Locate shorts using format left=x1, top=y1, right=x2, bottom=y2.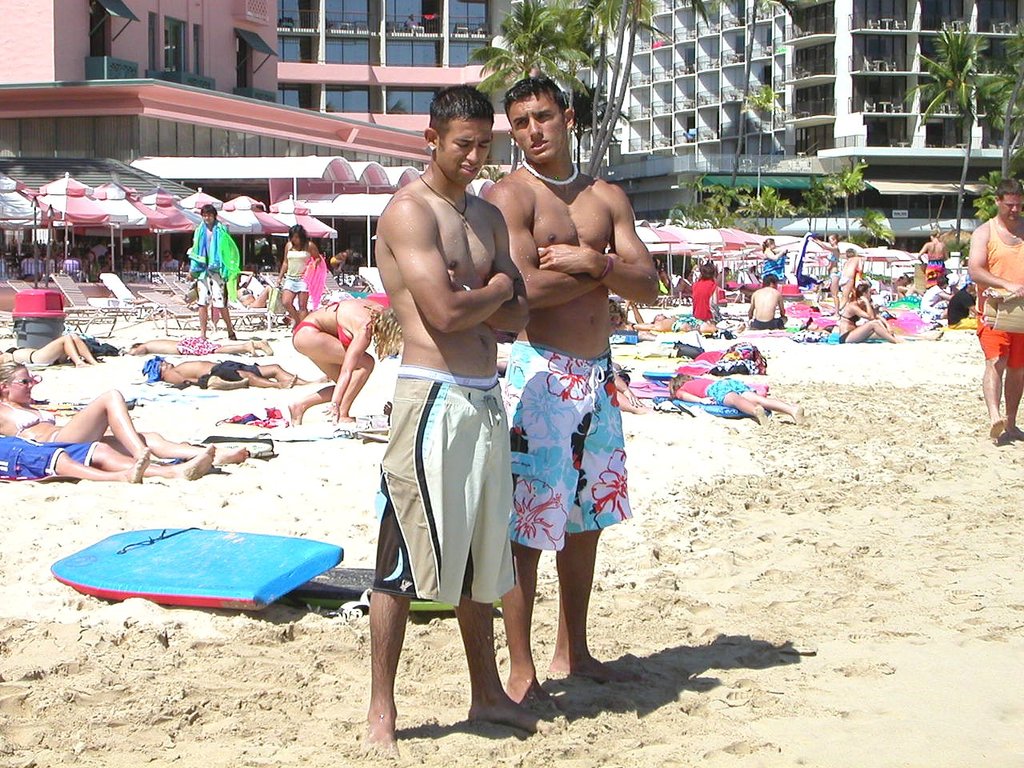
left=0, top=434, right=98, bottom=480.
